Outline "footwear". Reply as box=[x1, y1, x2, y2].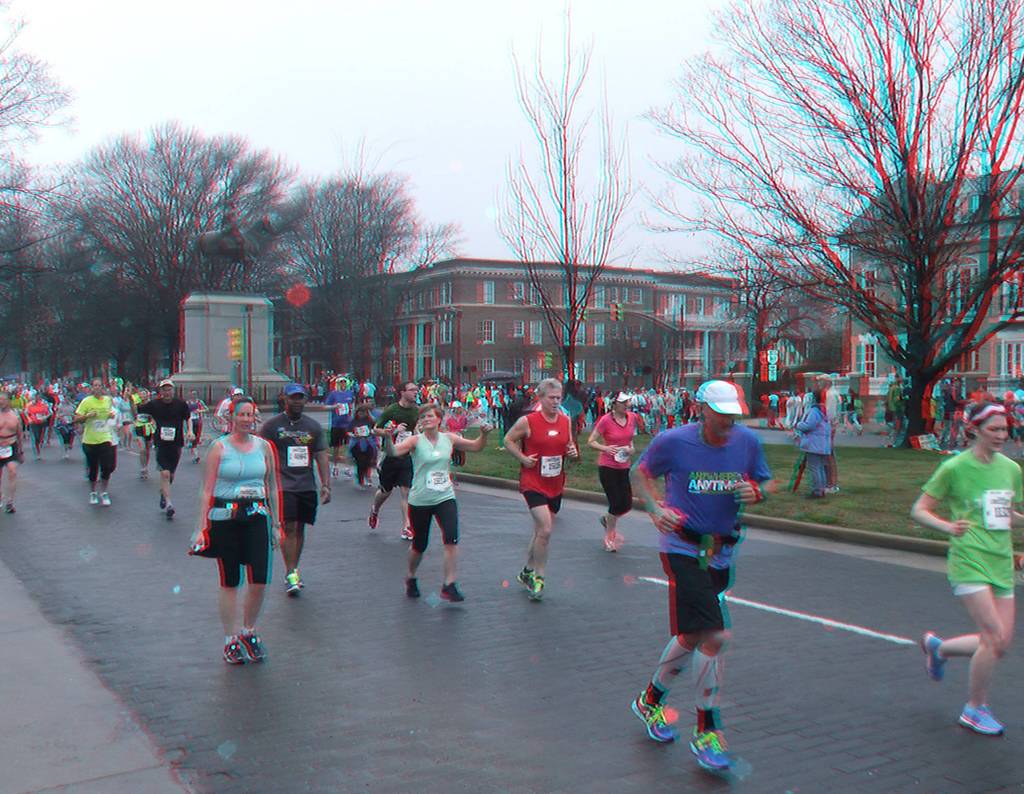
box=[97, 490, 111, 510].
